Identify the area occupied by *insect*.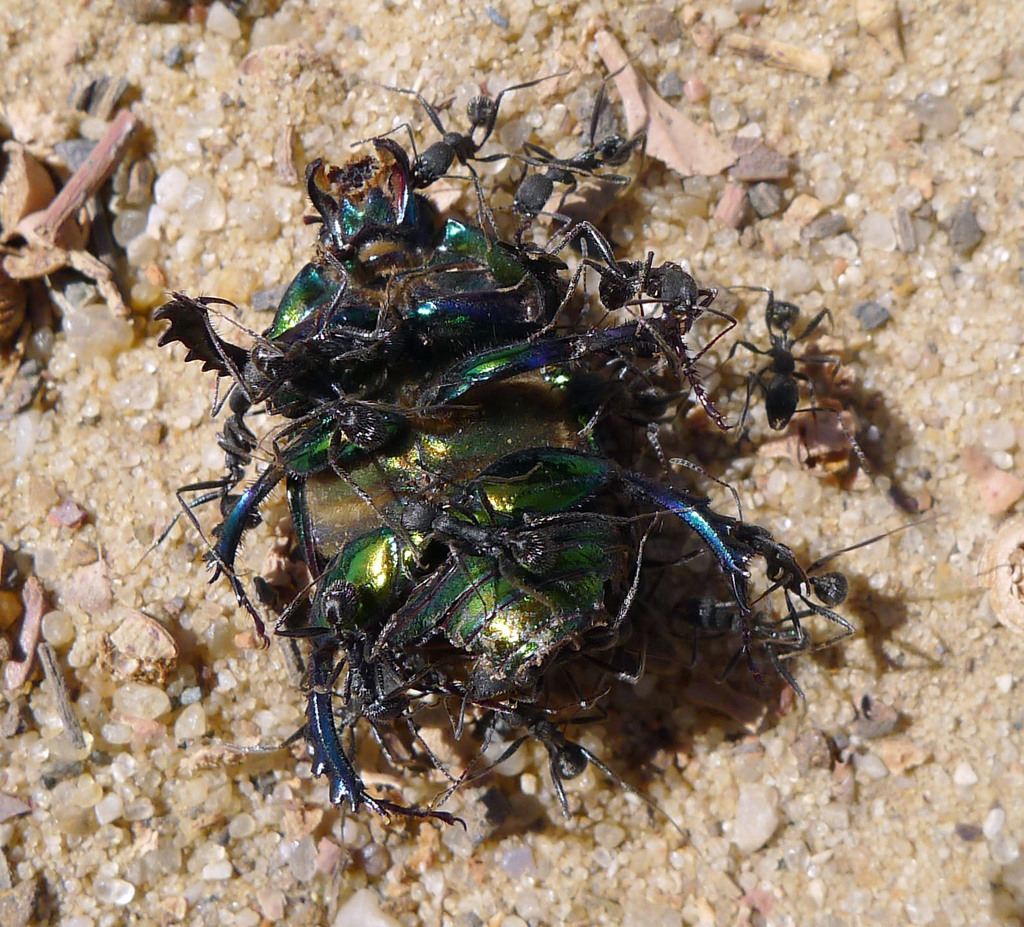
Area: bbox=(347, 60, 584, 248).
